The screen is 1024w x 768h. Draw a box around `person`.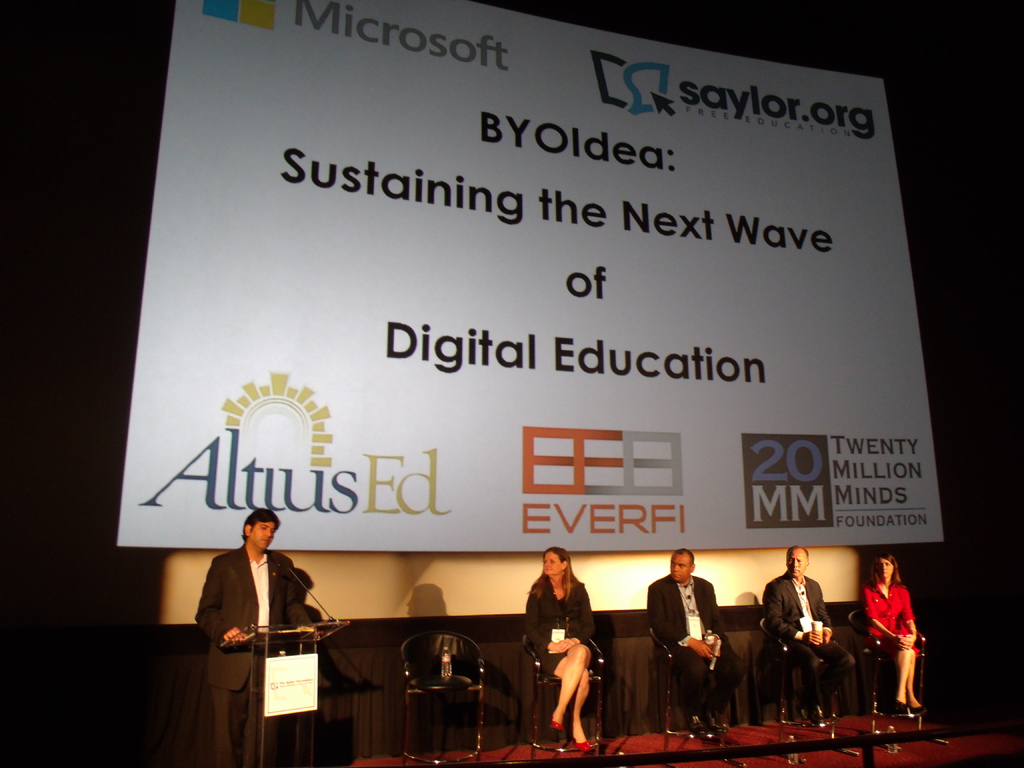
[518, 544, 598, 748].
